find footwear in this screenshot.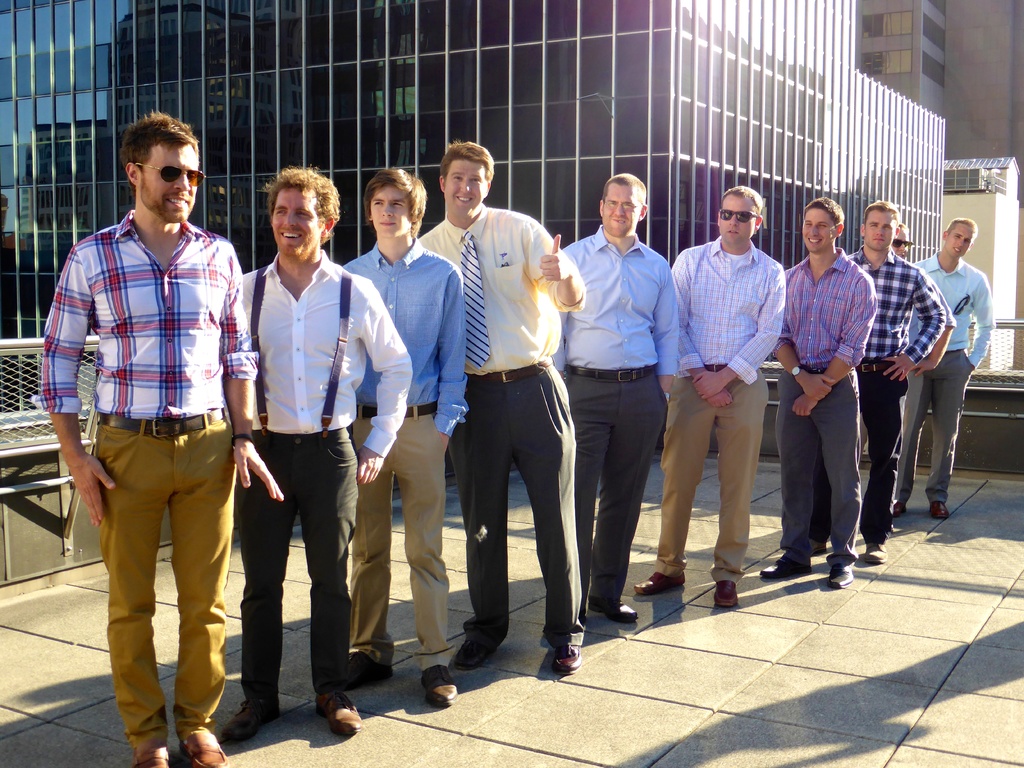
The bounding box for footwear is pyautogui.locateOnScreen(633, 559, 690, 594).
